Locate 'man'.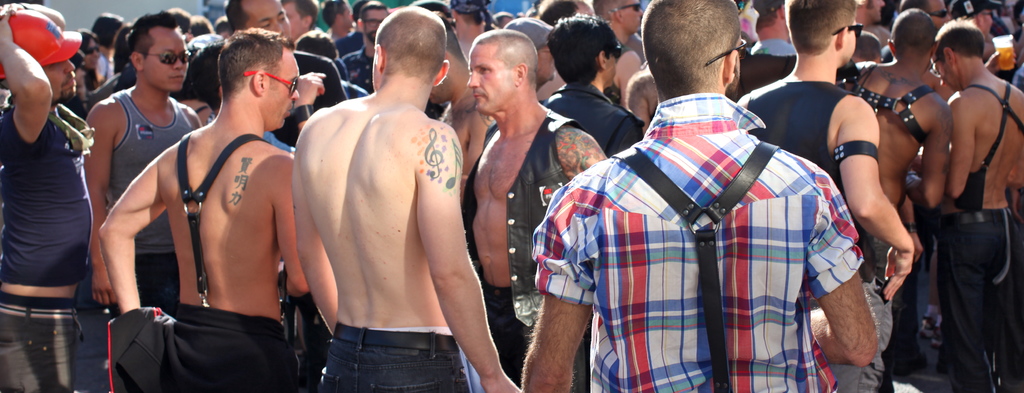
Bounding box: bbox(342, 0, 388, 90).
